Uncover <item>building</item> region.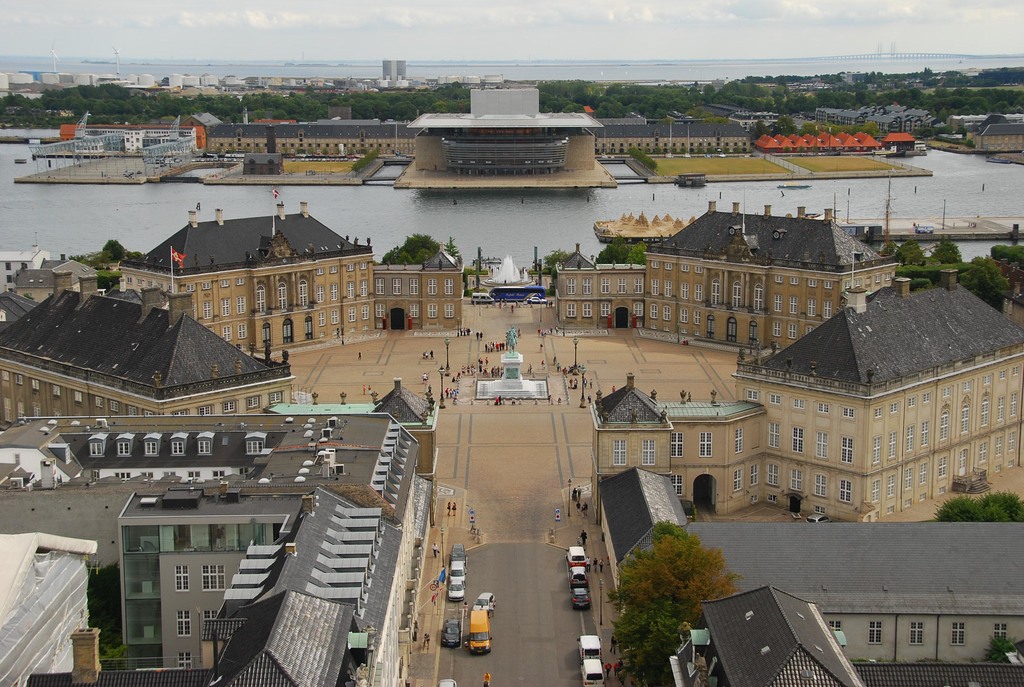
Uncovered: 0/415/419/686.
